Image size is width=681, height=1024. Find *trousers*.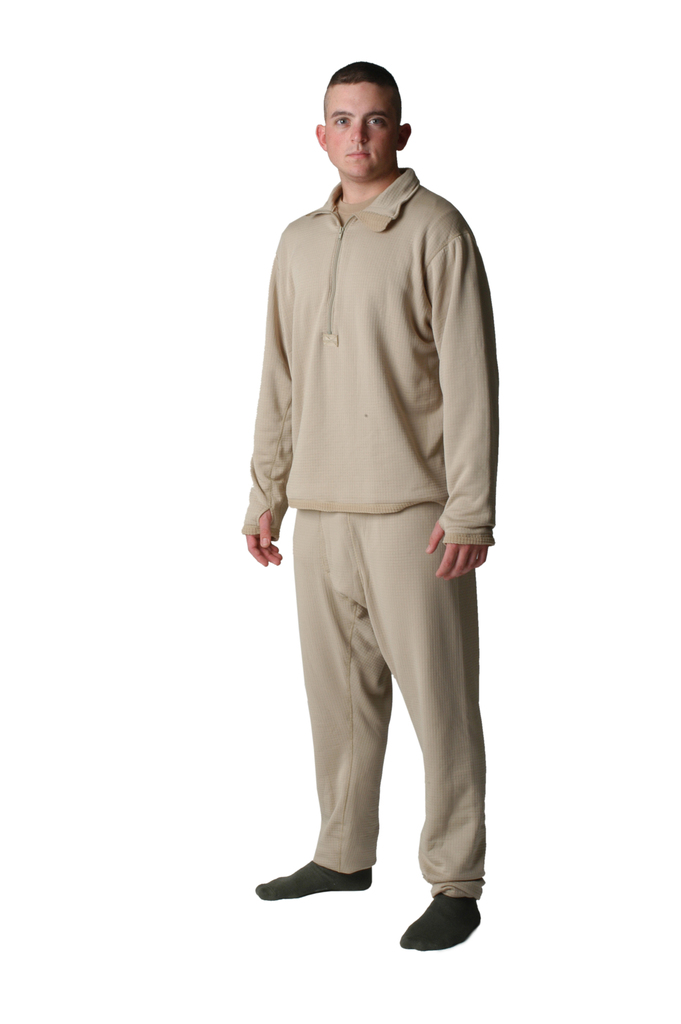
<bbox>299, 530, 484, 881</bbox>.
